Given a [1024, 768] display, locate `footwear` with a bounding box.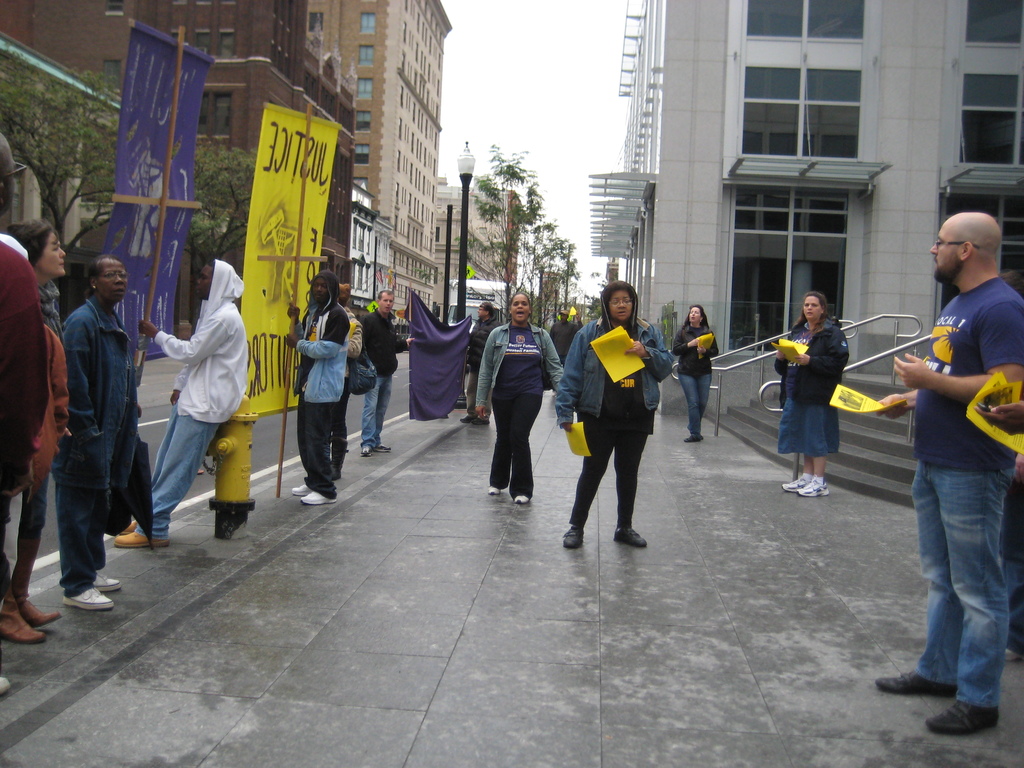
Located: (874, 668, 956, 693).
